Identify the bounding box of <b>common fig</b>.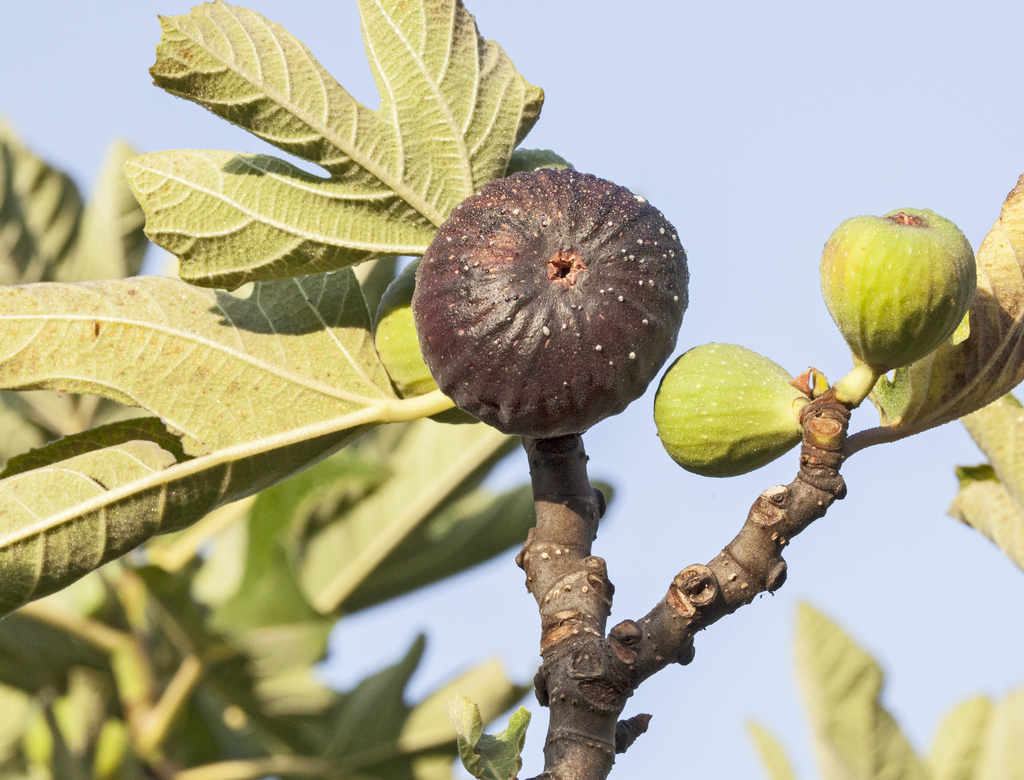
rect(417, 169, 691, 443).
